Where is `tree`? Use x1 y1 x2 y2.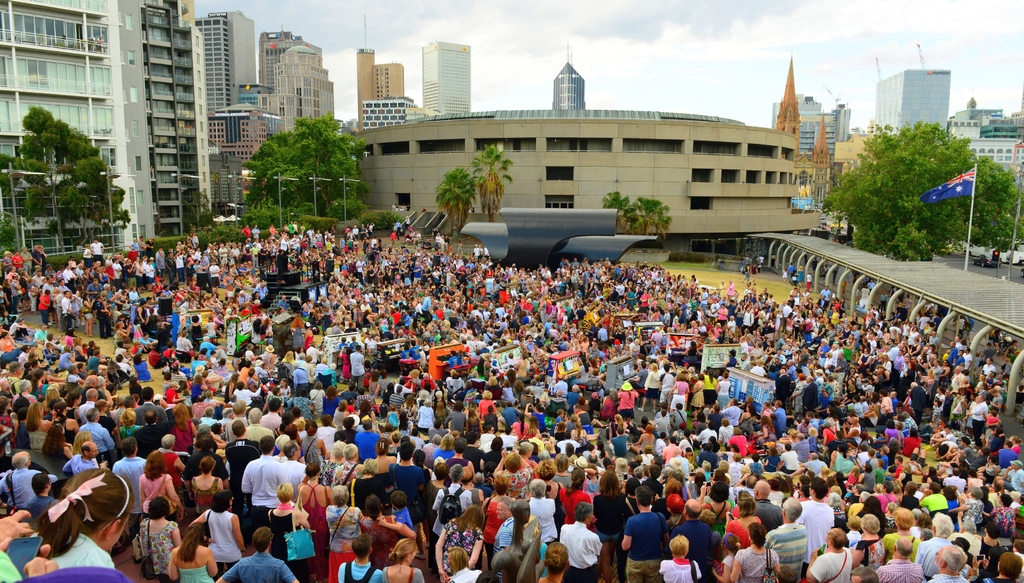
616 191 671 234.
